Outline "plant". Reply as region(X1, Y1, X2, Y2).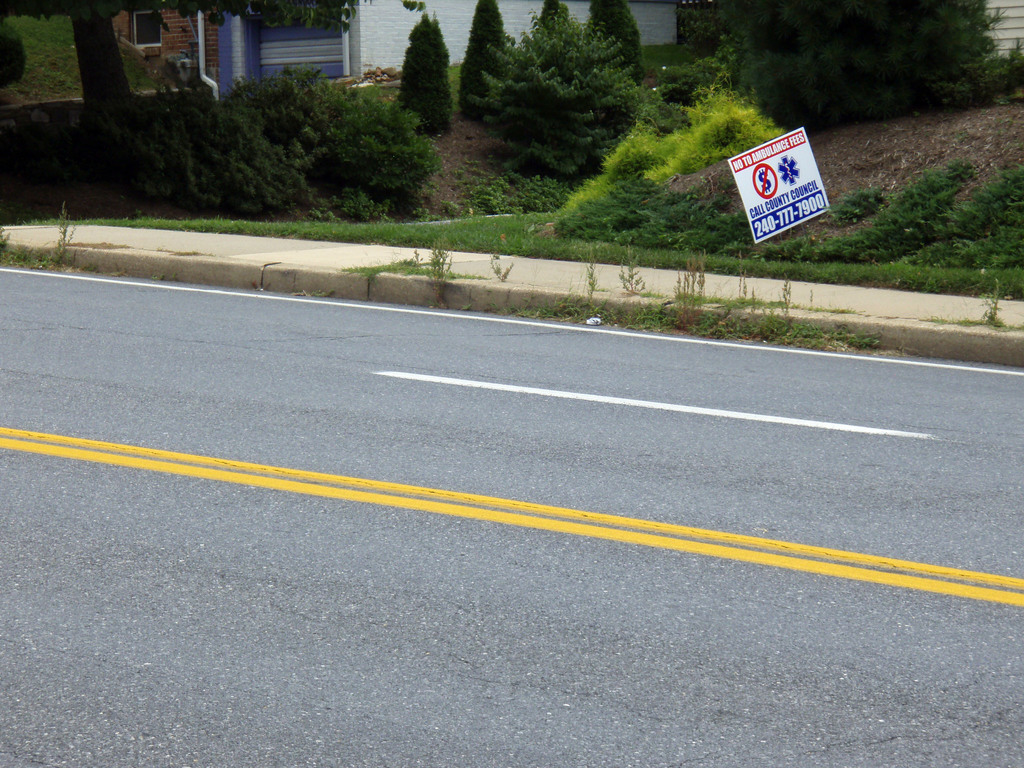
region(0, 15, 84, 101).
